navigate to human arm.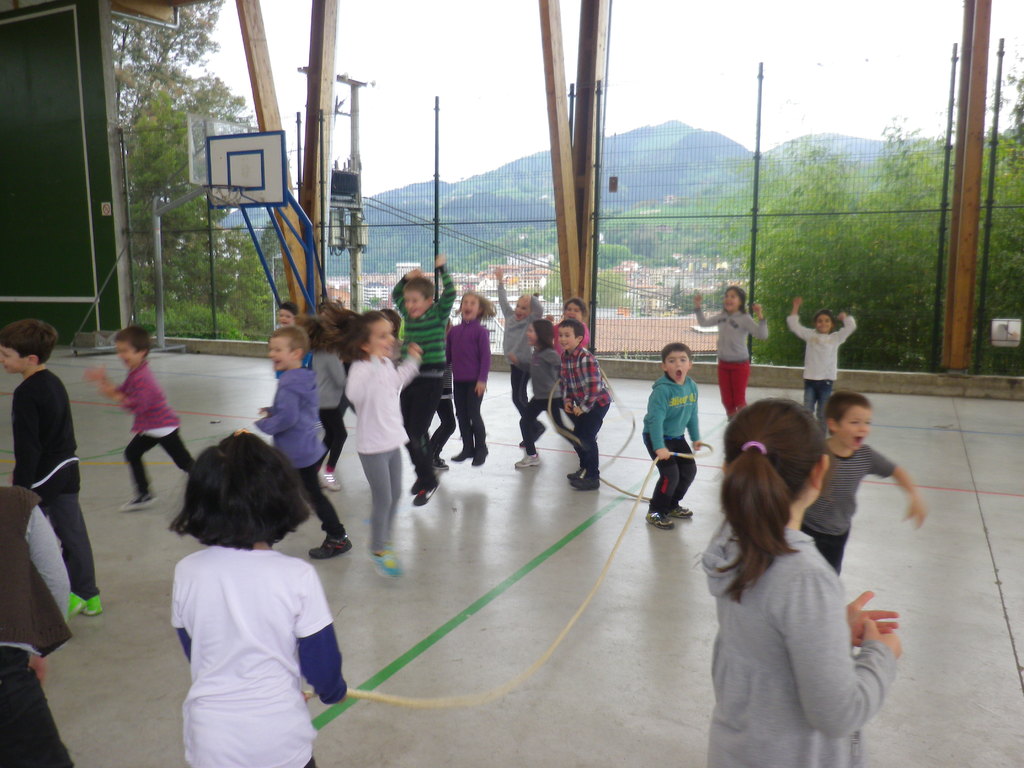
Navigation target: [258, 387, 301, 435].
